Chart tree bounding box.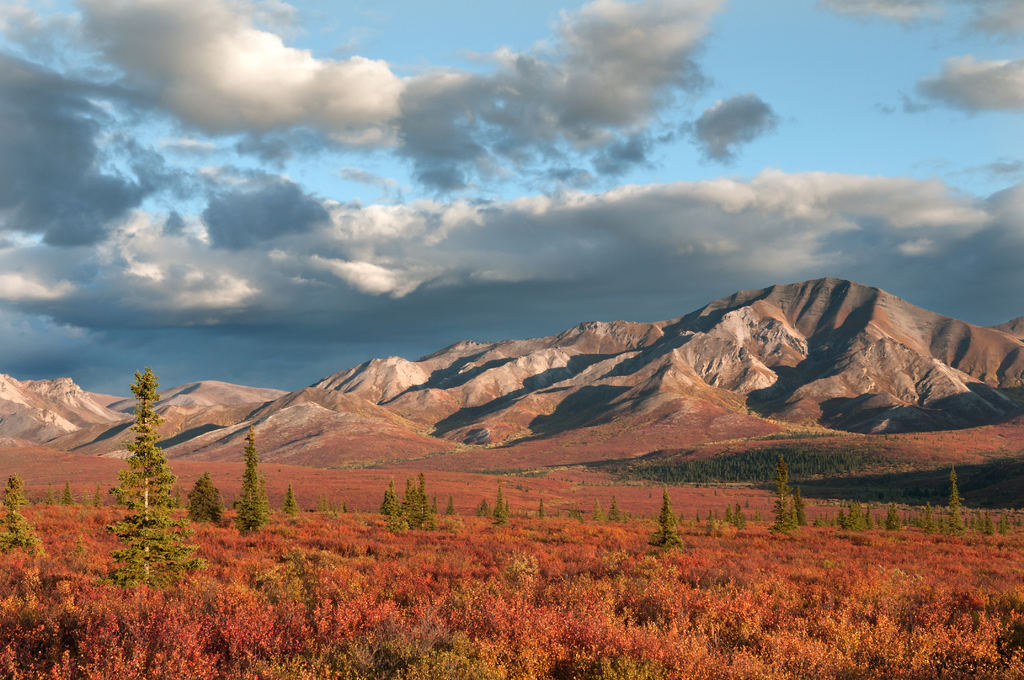
Charted: BBox(3, 471, 40, 555).
